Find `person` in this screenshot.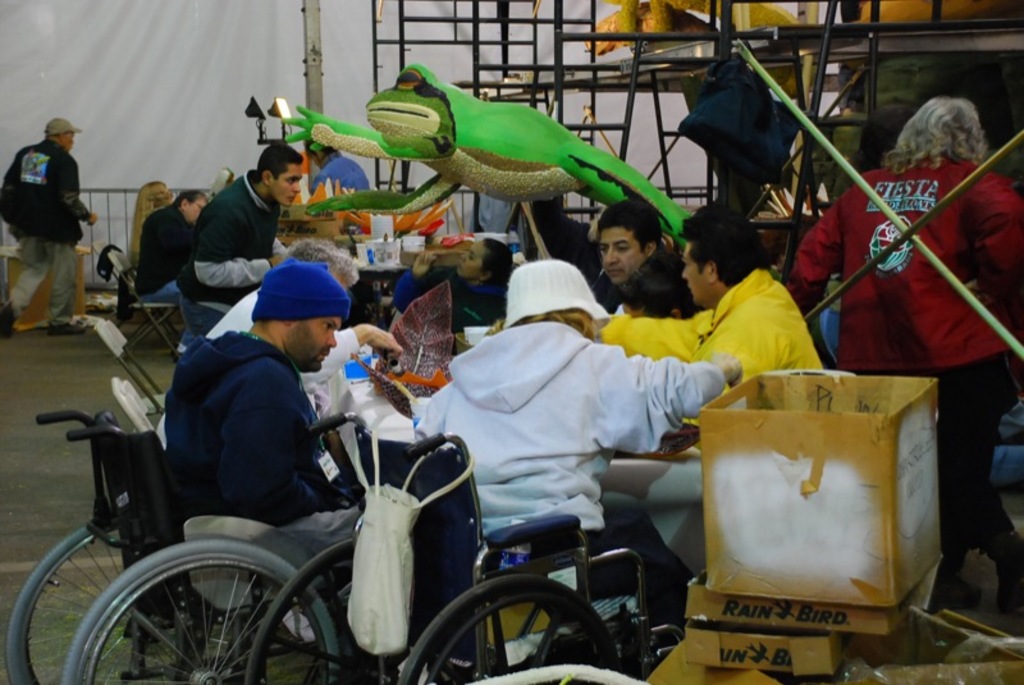
The bounding box for `person` is <box>0,113,93,326</box>.
